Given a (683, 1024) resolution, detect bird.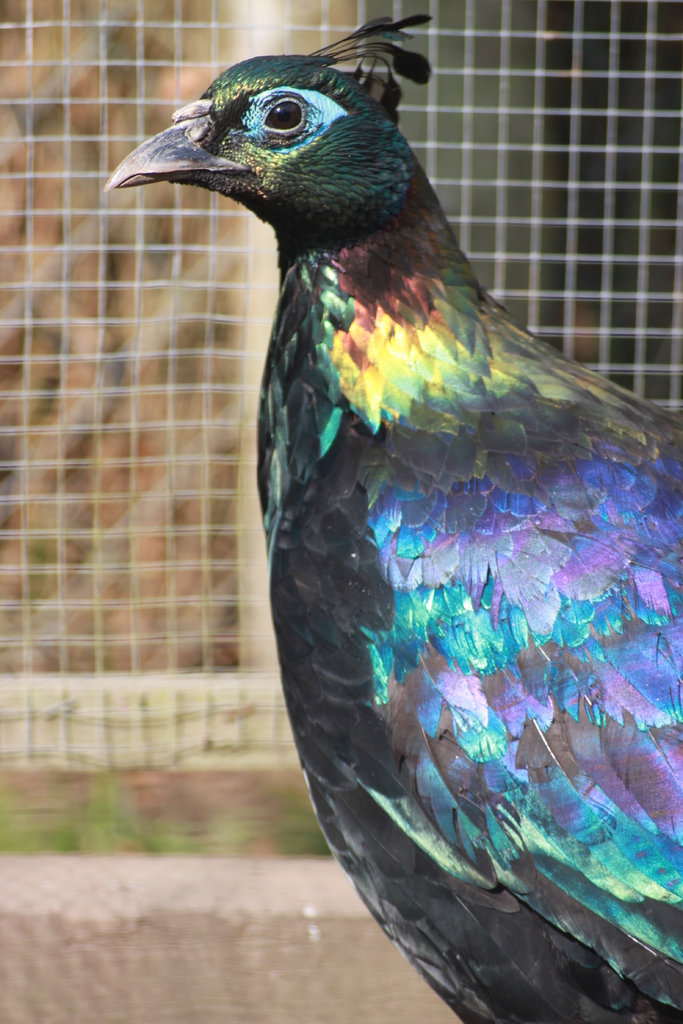
96/0/680/1023.
